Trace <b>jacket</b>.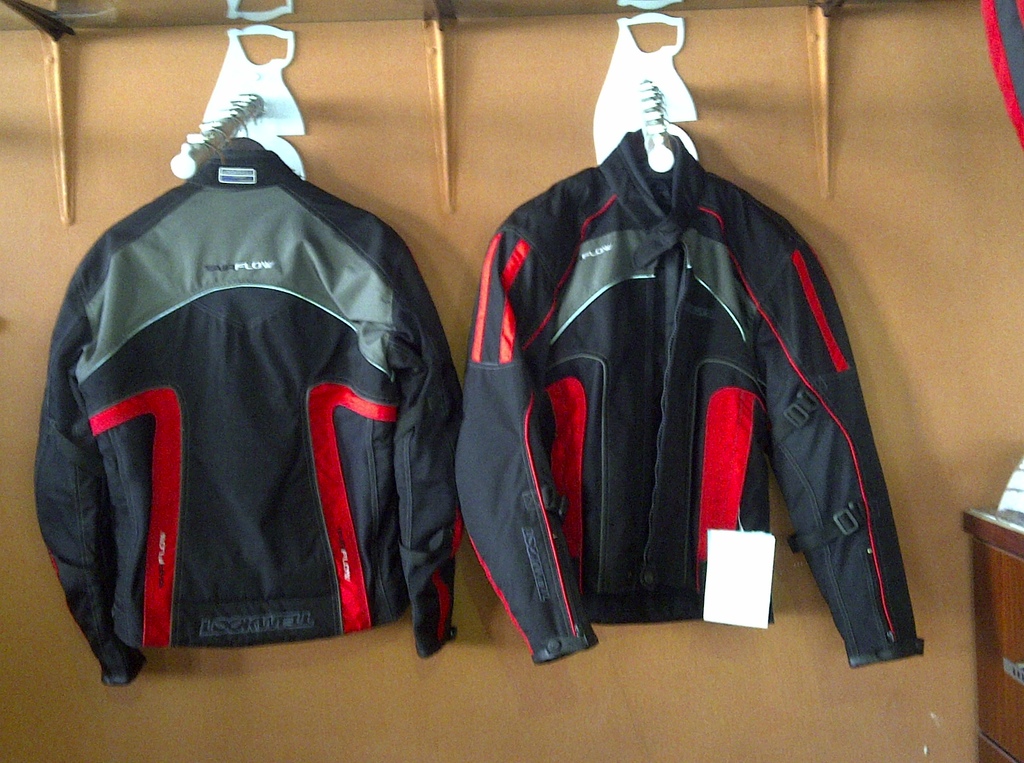
Traced to box=[357, 63, 953, 642].
